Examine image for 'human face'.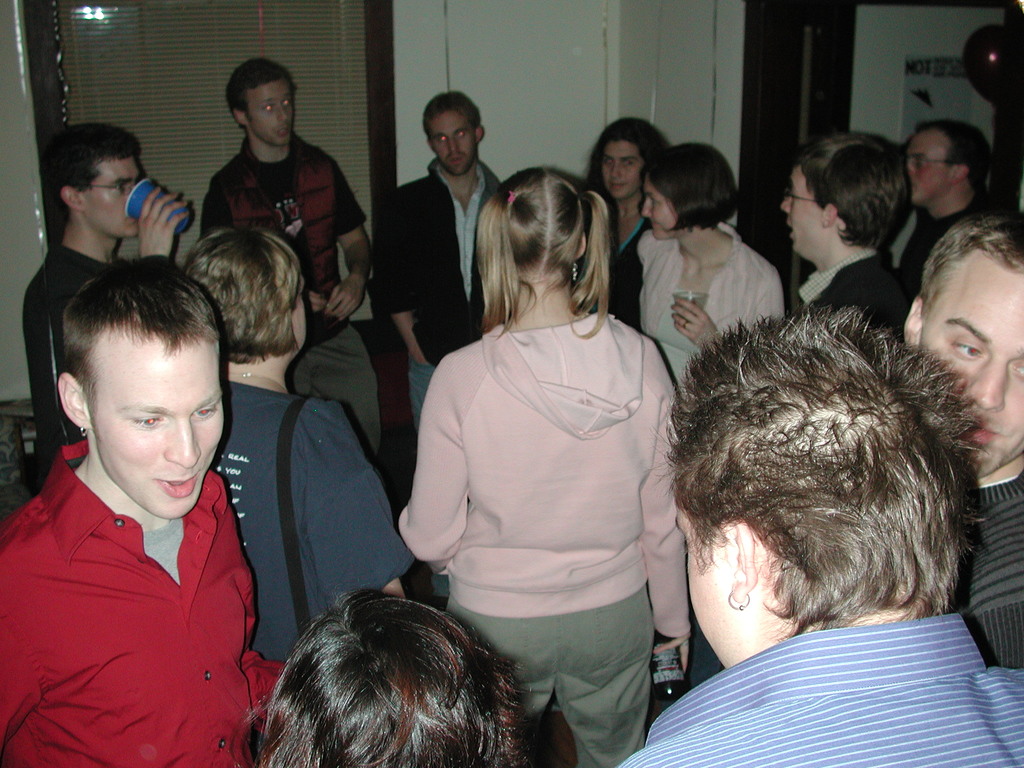
Examination result: {"x1": 81, "y1": 157, "x2": 144, "y2": 241}.
